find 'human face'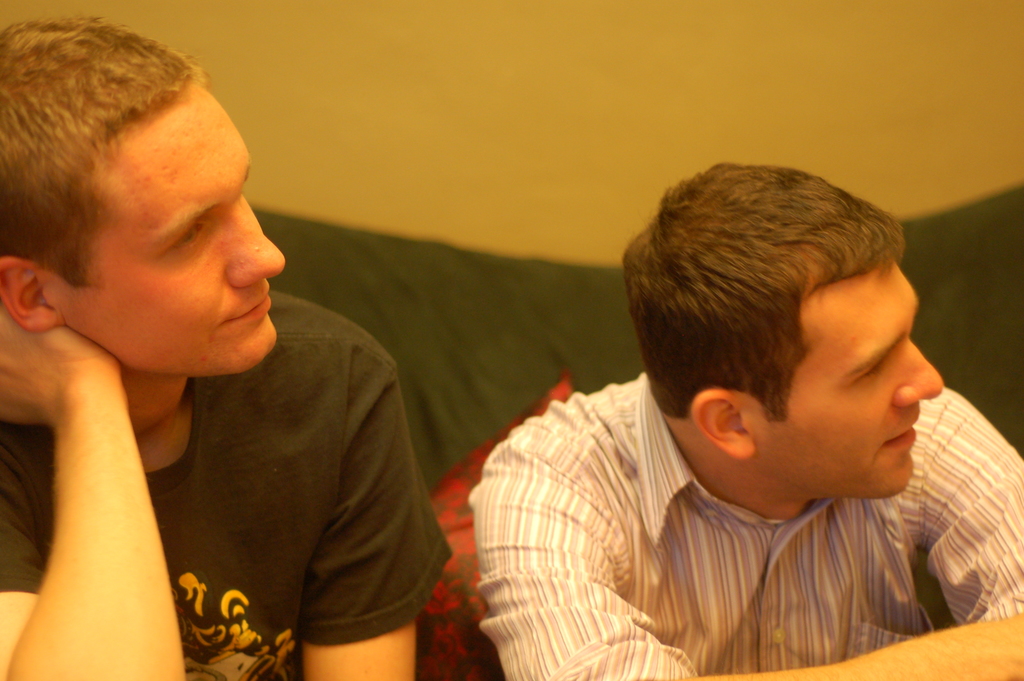
[left=762, top=229, right=940, bottom=514]
